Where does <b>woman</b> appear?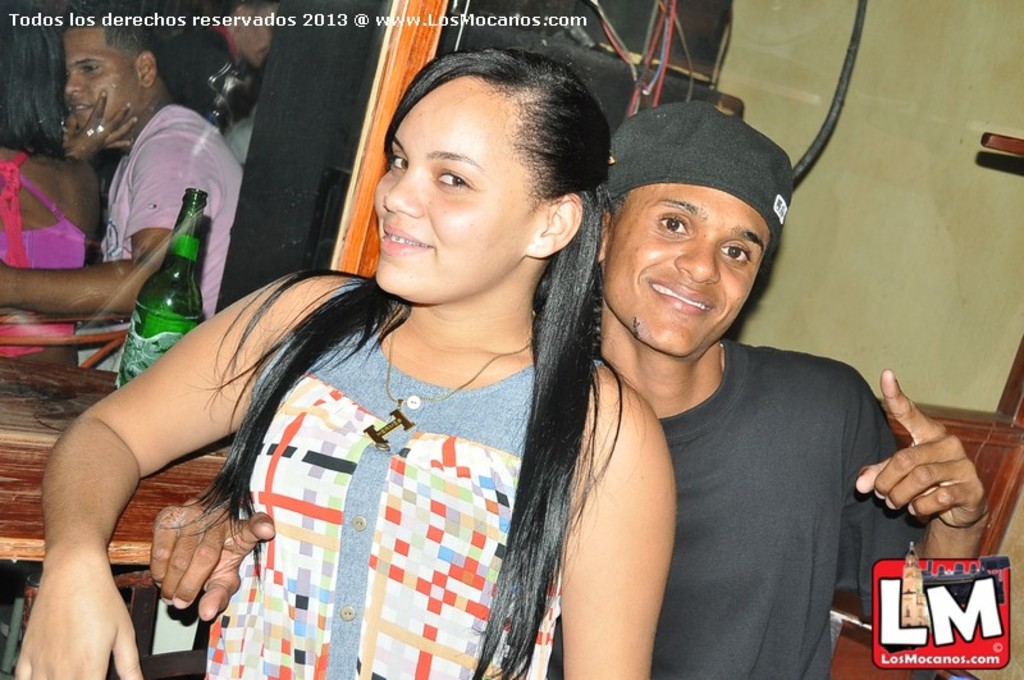
Appears at box(90, 65, 684, 675).
